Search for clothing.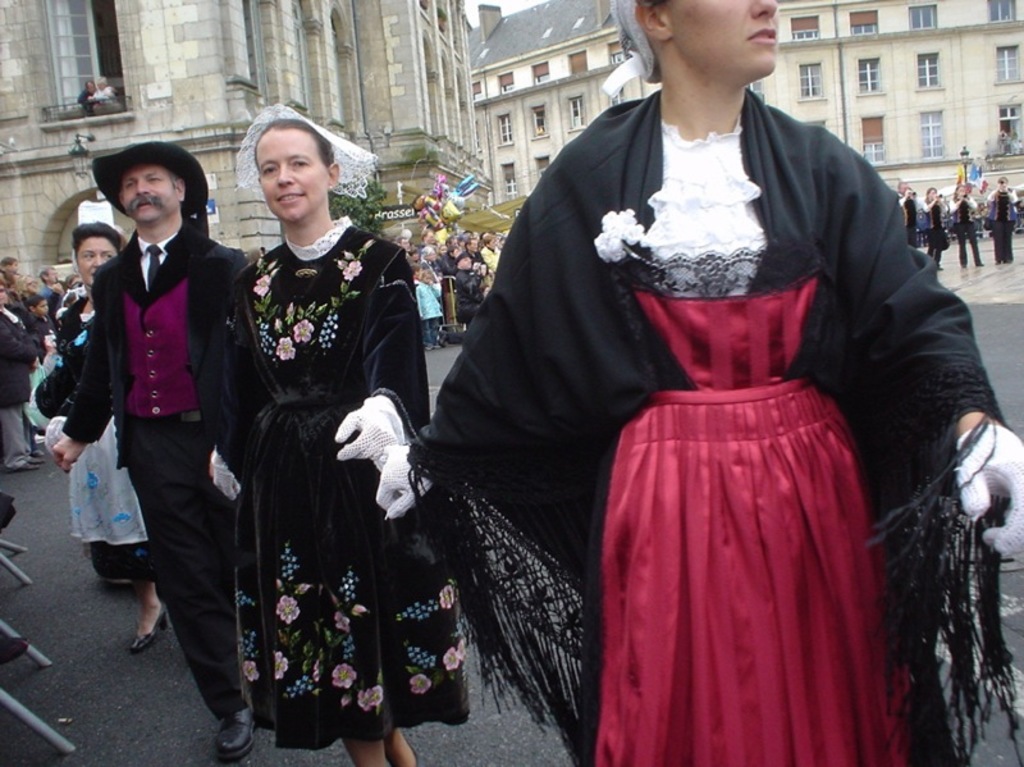
Found at BBox(0, 280, 156, 579).
